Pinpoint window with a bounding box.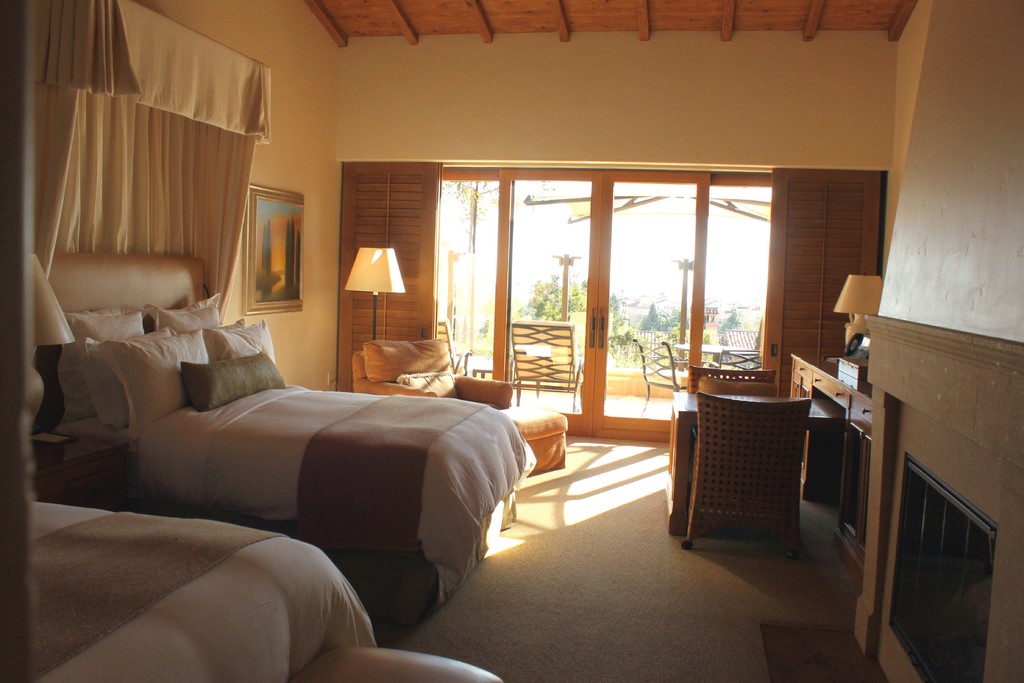
bbox(687, 178, 767, 384).
